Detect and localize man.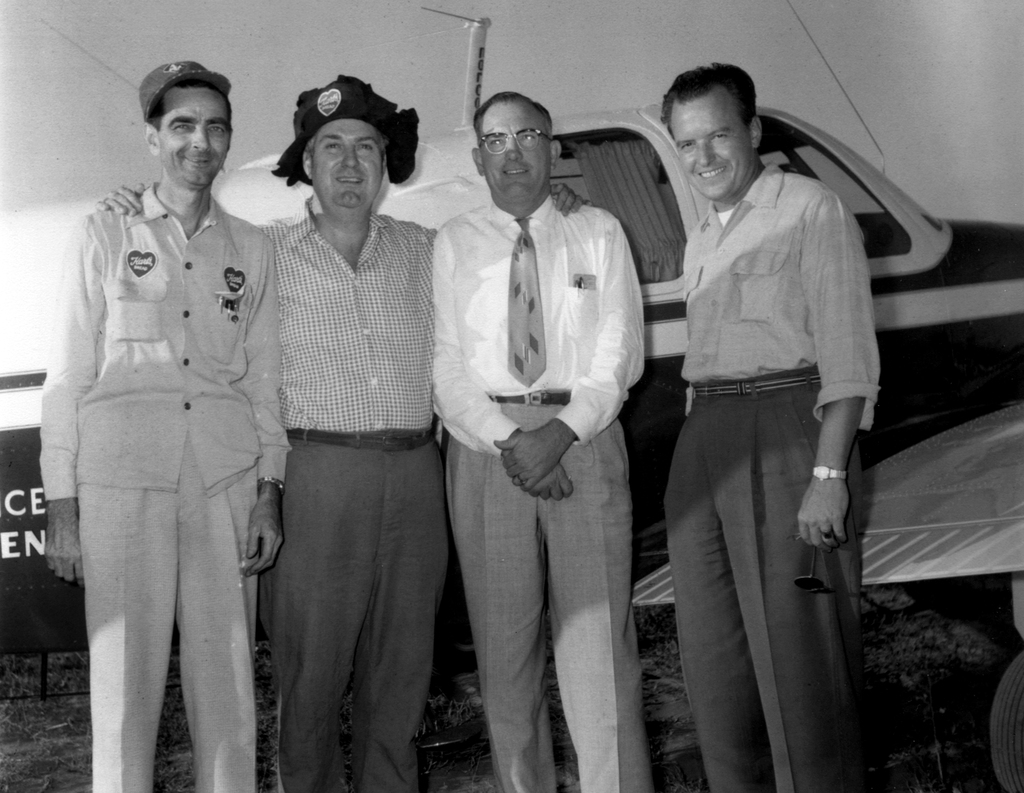
Localized at rect(661, 62, 877, 792).
